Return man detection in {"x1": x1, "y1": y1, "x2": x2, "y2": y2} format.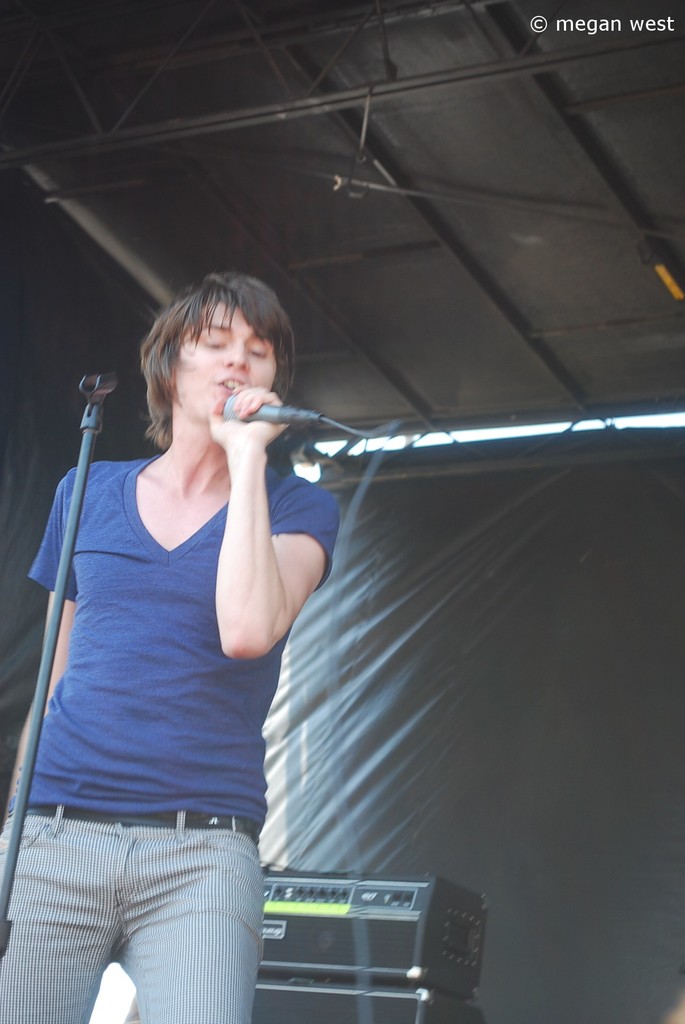
{"x1": 27, "y1": 252, "x2": 427, "y2": 1000}.
